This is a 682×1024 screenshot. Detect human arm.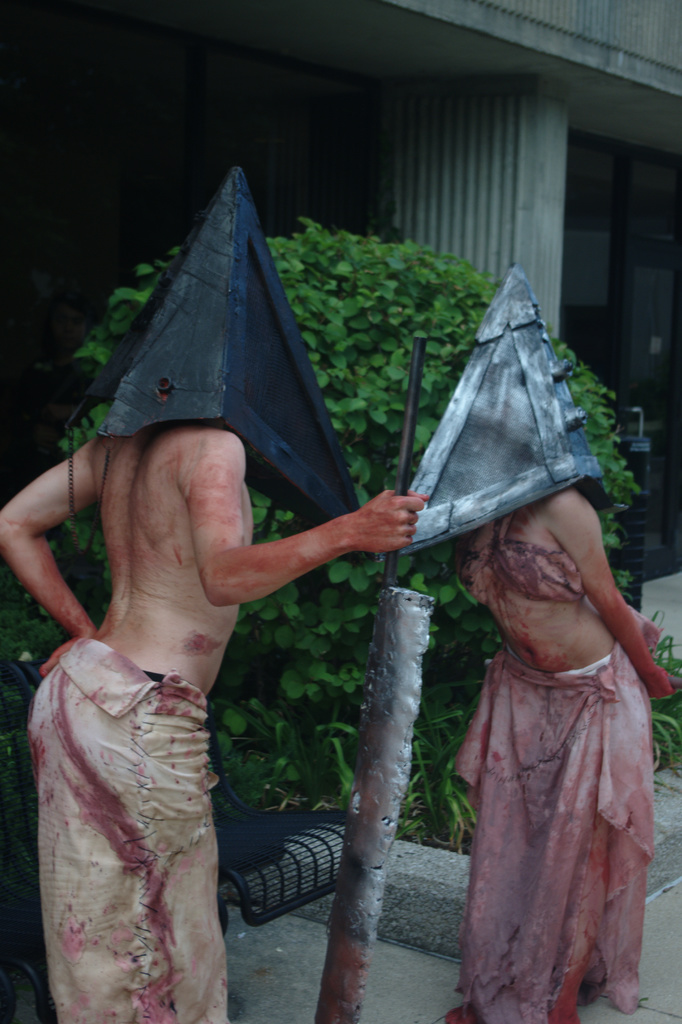
<region>208, 431, 429, 600</region>.
